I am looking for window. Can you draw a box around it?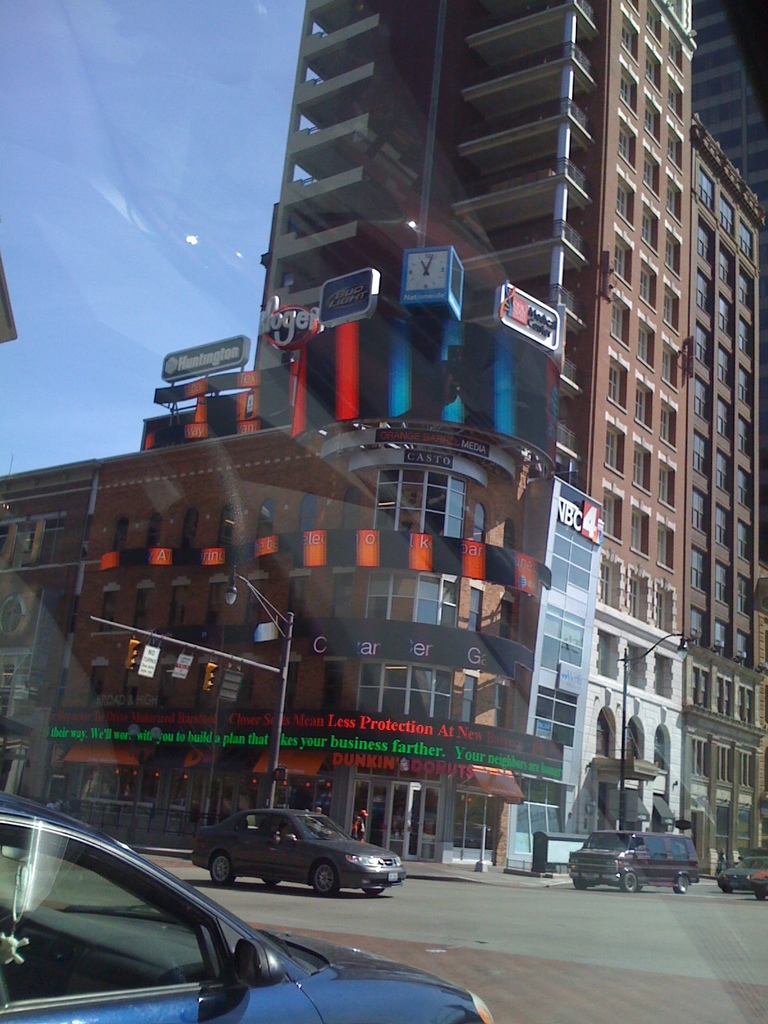
Sure, the bounding box is rect(370, 566, 391, 622).
